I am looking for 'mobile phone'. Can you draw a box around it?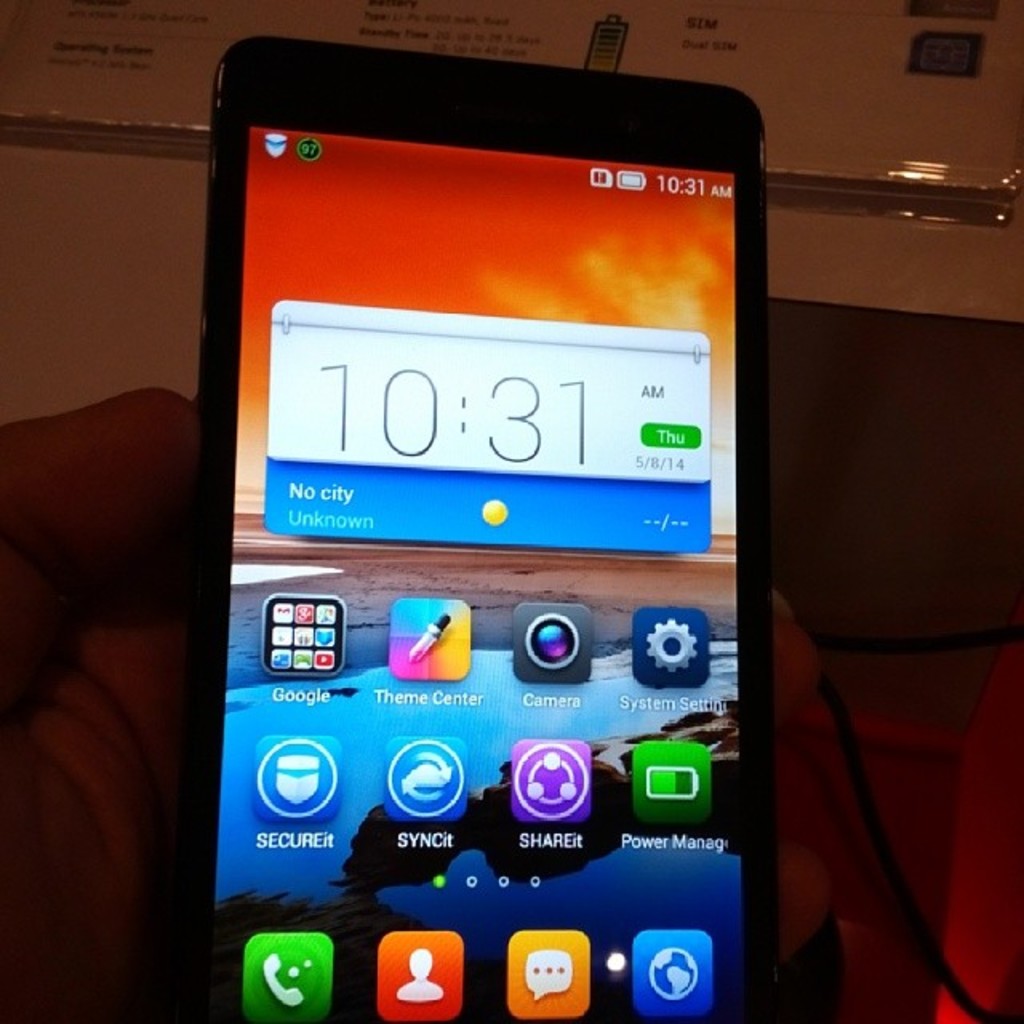
Sure, the bounding box is {"left": 146, "top": 32, "right": 770, "bottom": 1022}.
